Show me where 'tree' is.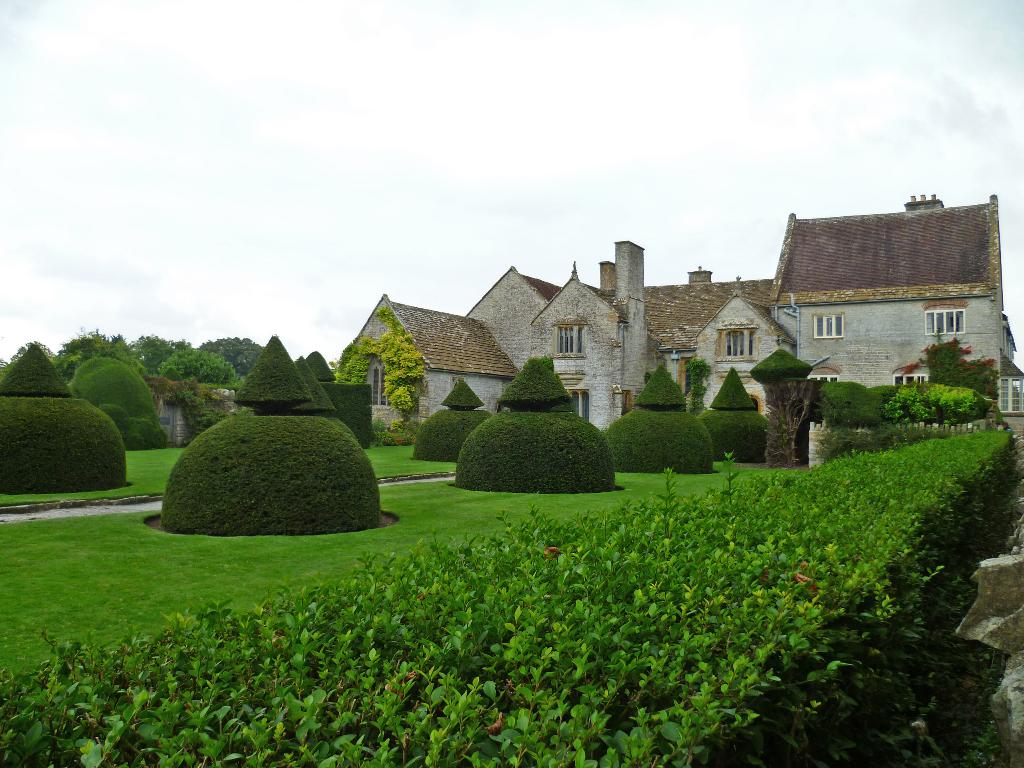
'tree' is at box(0, 341, 131, 500).
